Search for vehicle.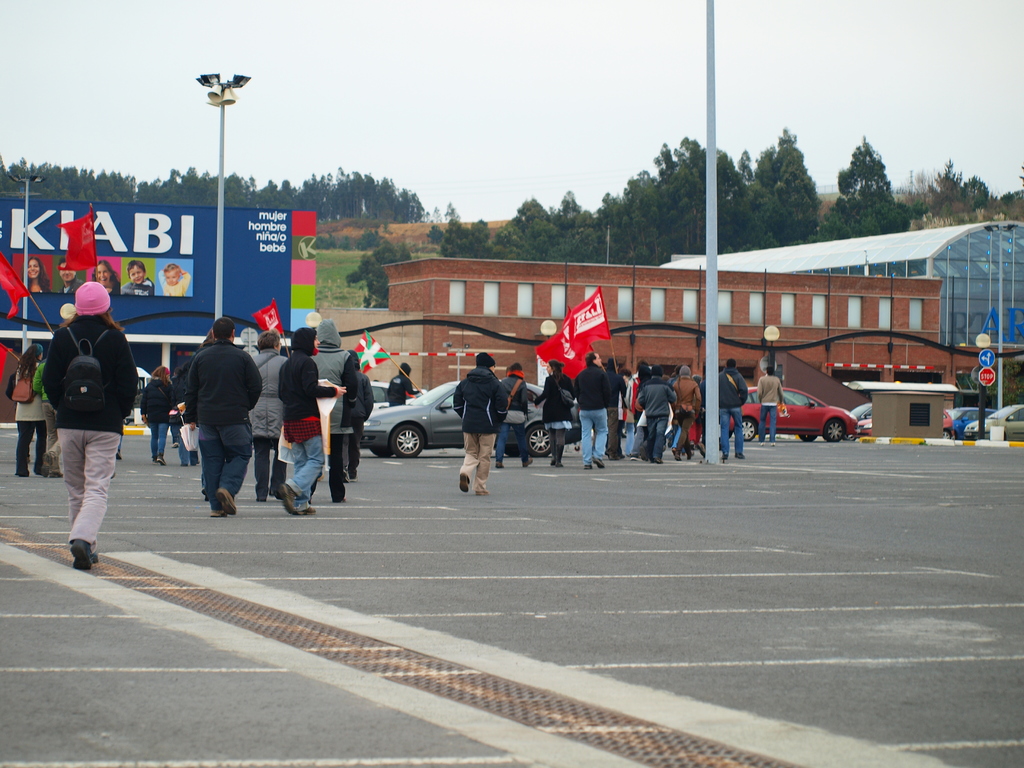
Found at box(854, 415, 876, 434).
